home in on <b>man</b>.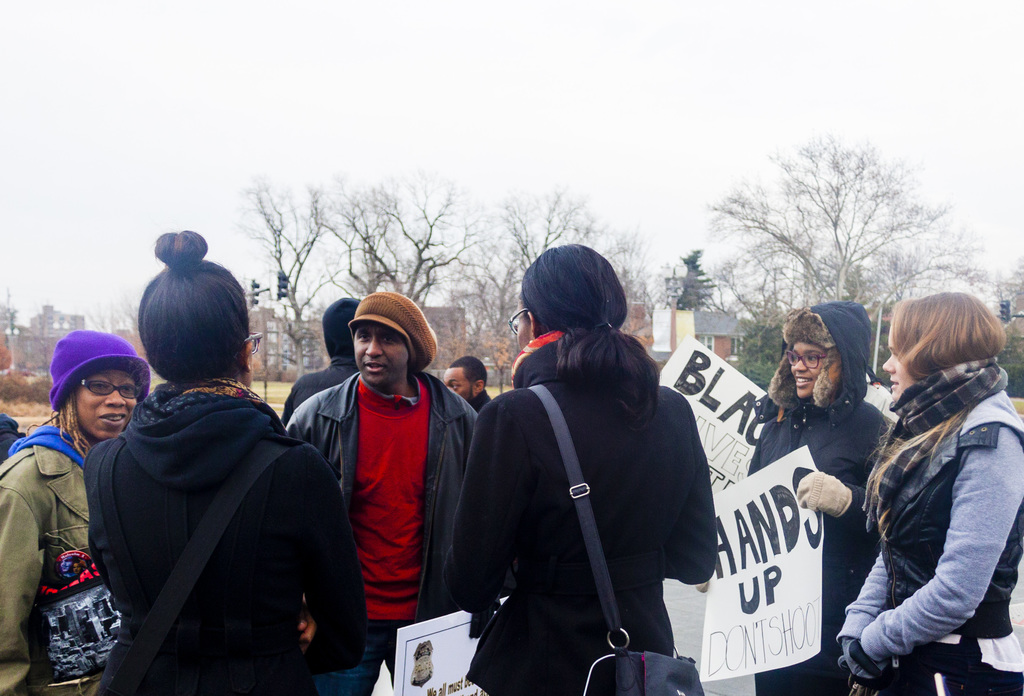
Homed in at 278,283,482,695.
